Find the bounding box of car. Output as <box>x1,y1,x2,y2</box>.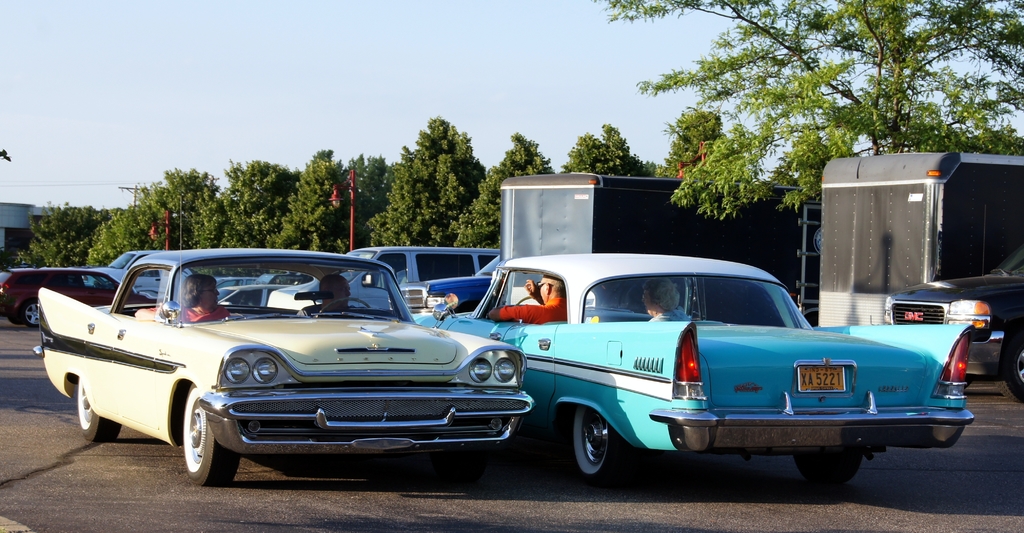
<box>401,247,501,319</box>.
